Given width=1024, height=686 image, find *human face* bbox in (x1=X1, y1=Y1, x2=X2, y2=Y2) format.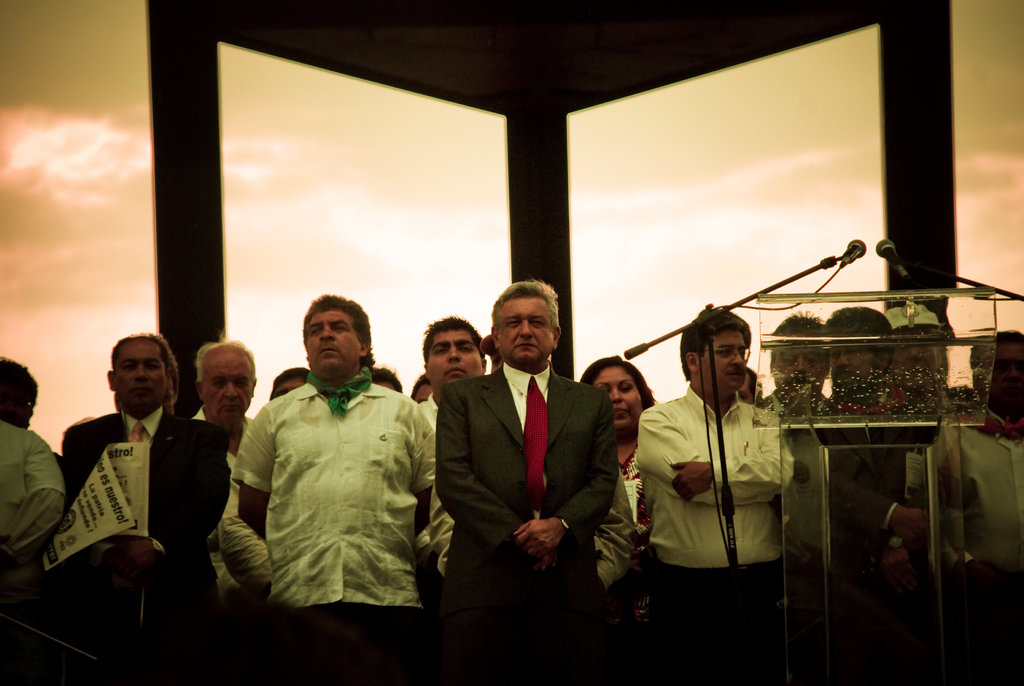
(x1=819, y1=328, x2=877, y2=395).
